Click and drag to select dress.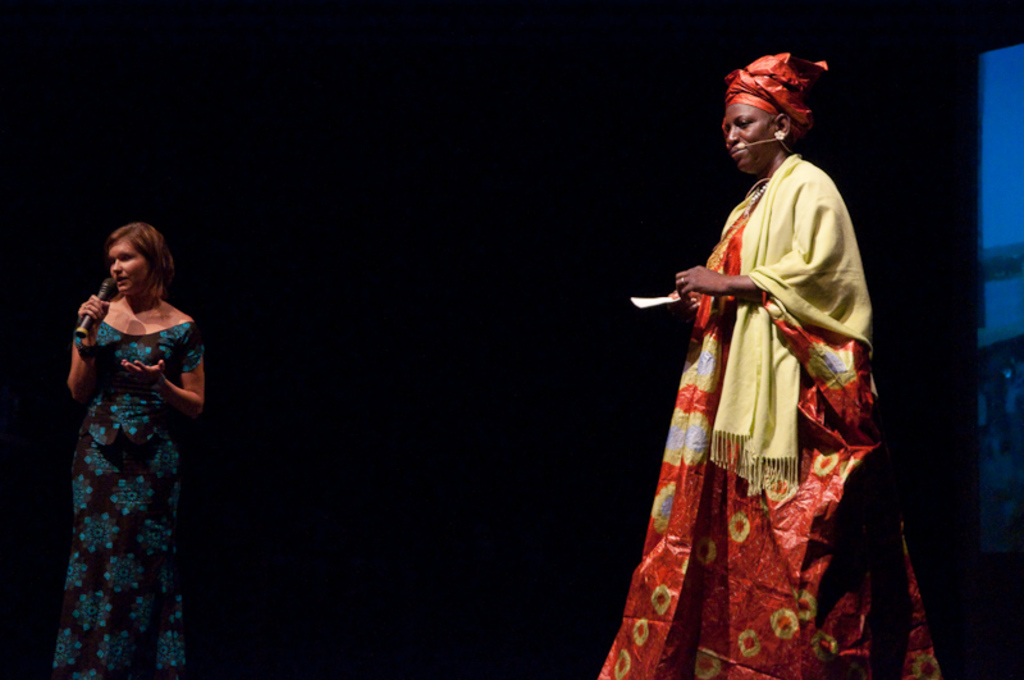
Selection: crop(46, 318, 202, 679).
